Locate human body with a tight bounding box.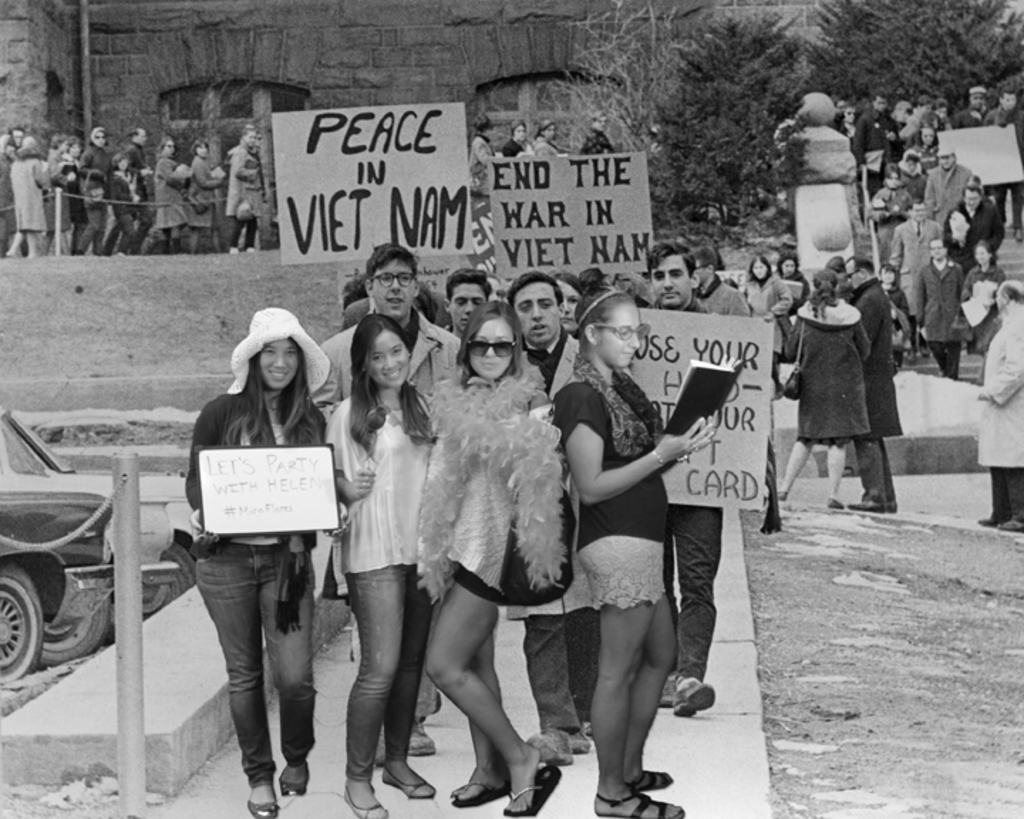
bbox(532, 117, 559, 158).
